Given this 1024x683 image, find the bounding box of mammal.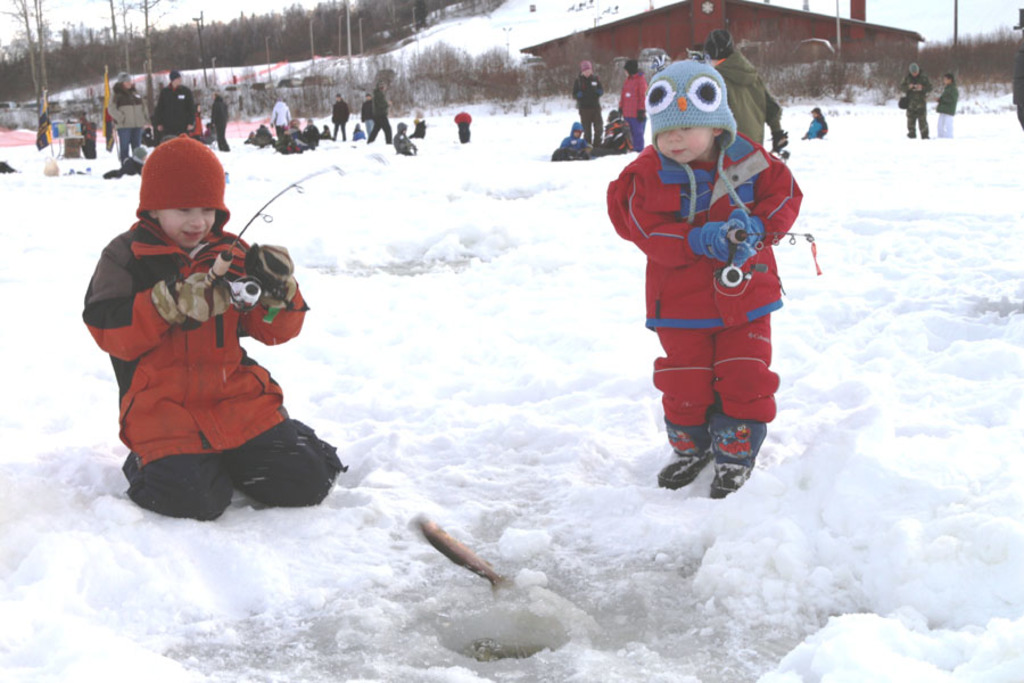
BBox(570, 60, 612, 147).
